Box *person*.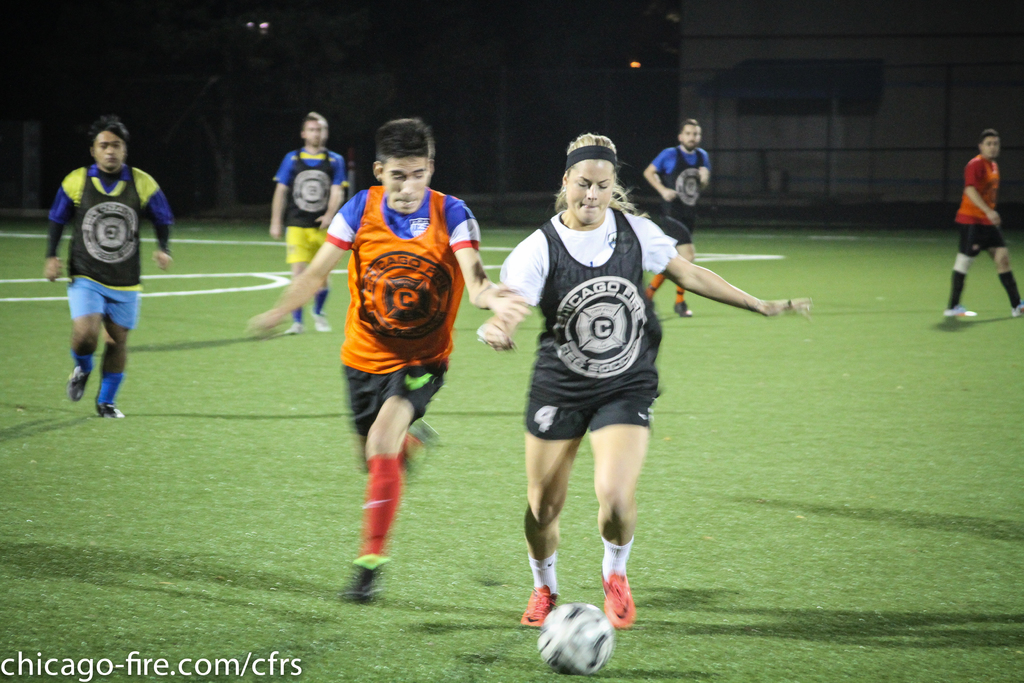
(946, 125, 1023, 325).
